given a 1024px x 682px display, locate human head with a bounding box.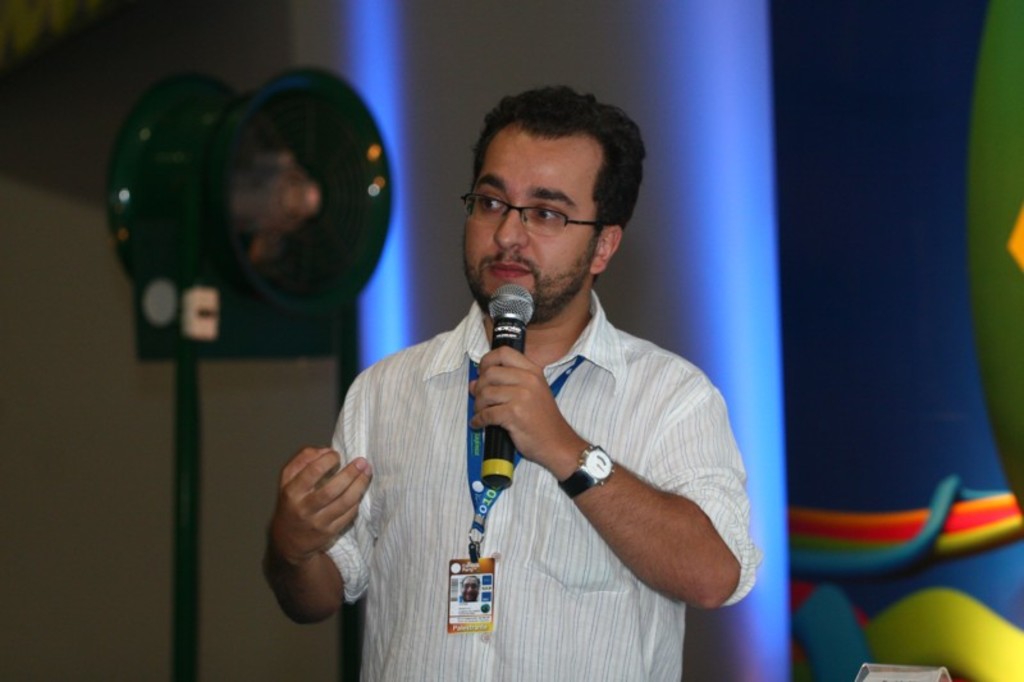
Located: x1=458 y1=86 x2=646 y2=335.
